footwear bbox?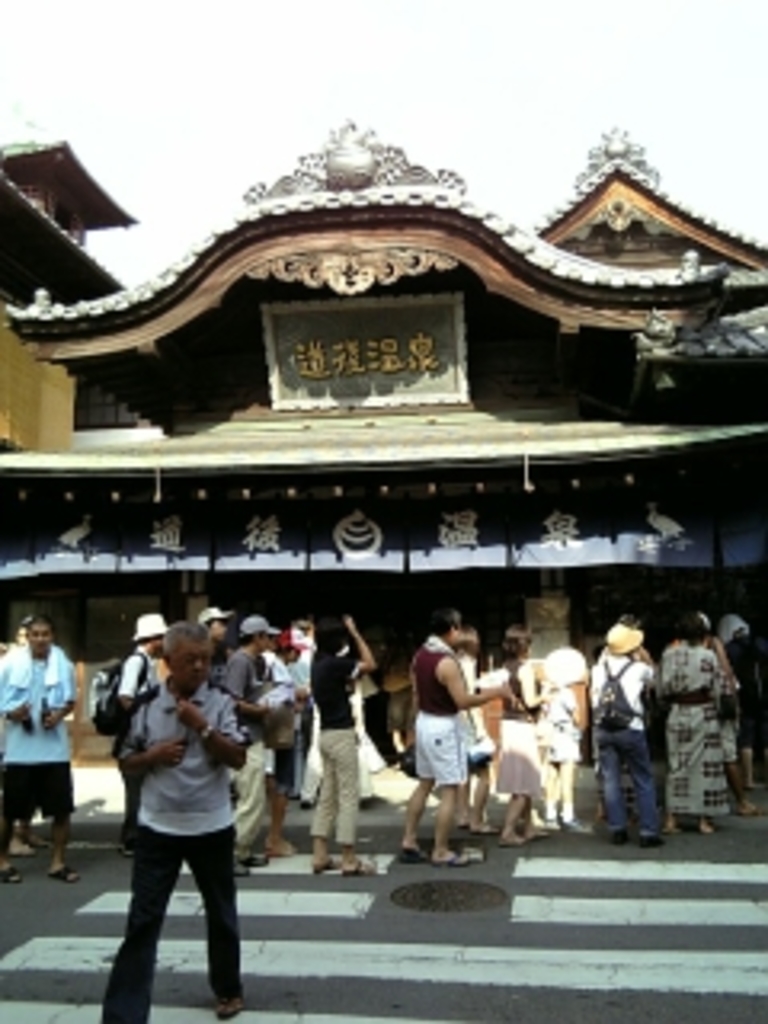
left=640, top=835, right=669, bottom=851
